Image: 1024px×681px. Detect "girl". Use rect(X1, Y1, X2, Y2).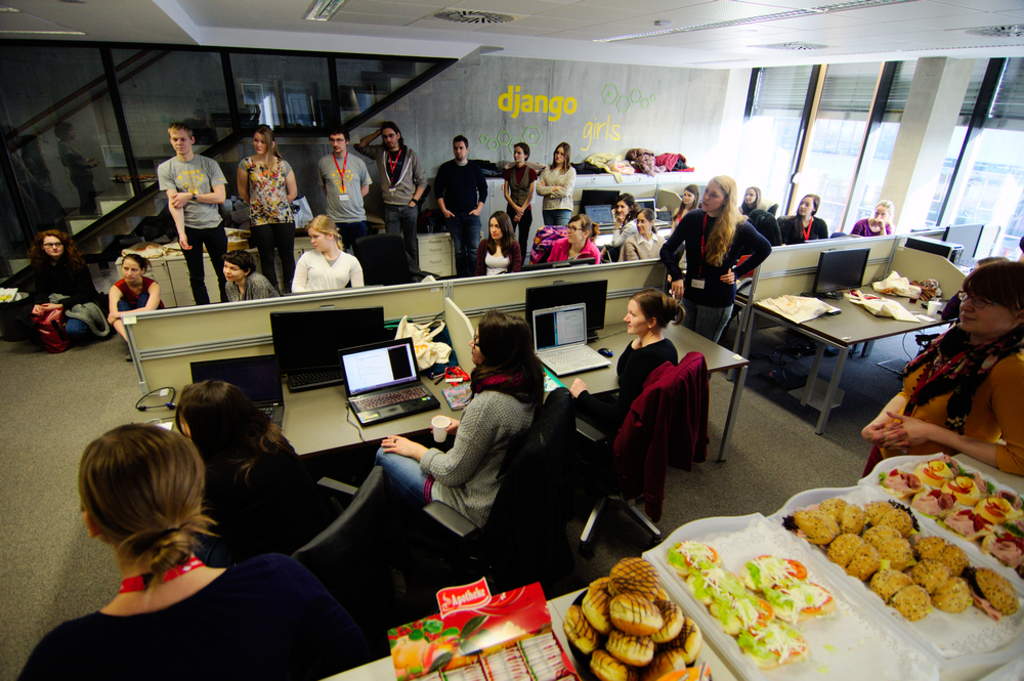
rect(109, 253, 157, 352).
